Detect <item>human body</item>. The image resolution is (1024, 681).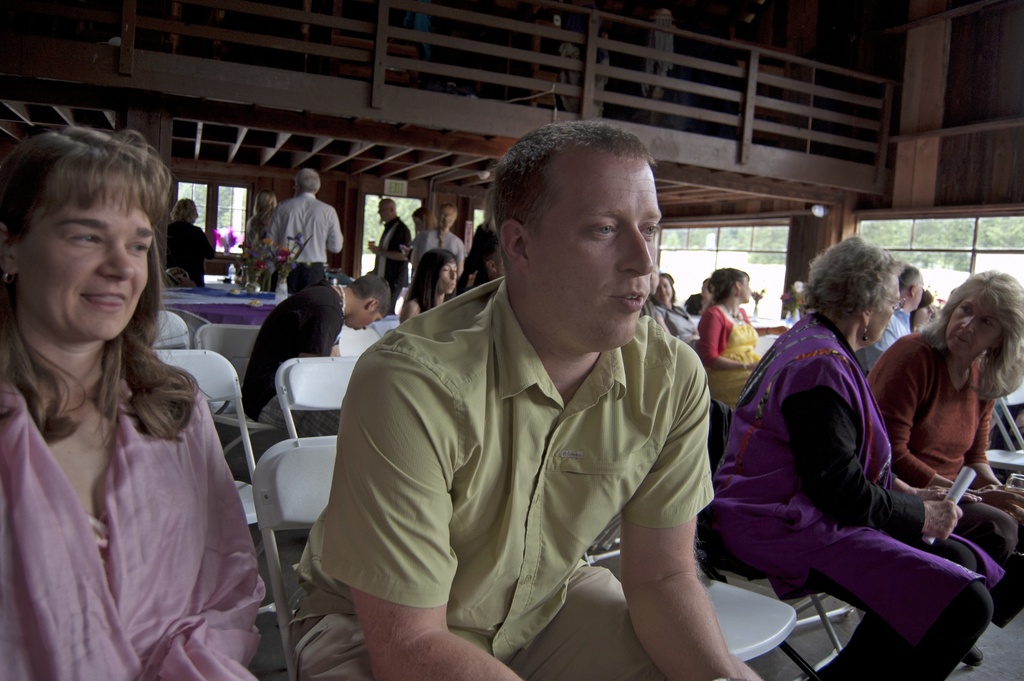
712:240:1007:680.
